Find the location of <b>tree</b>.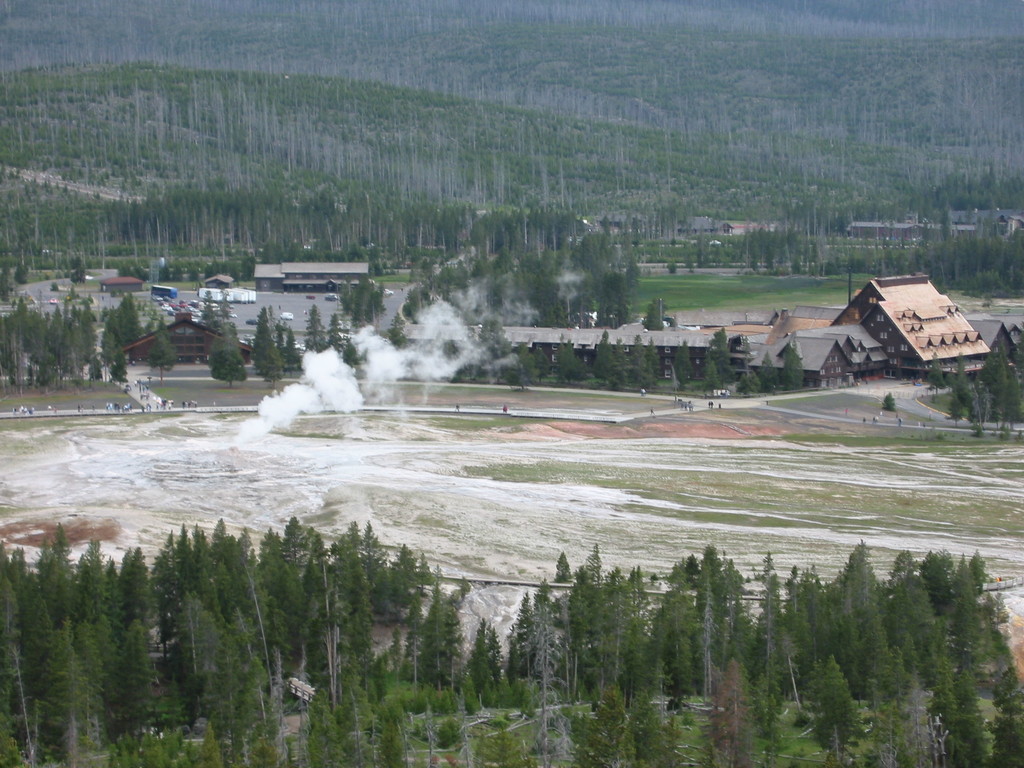
Location: <bbox>532, 344, 553, 385</bbox>.
